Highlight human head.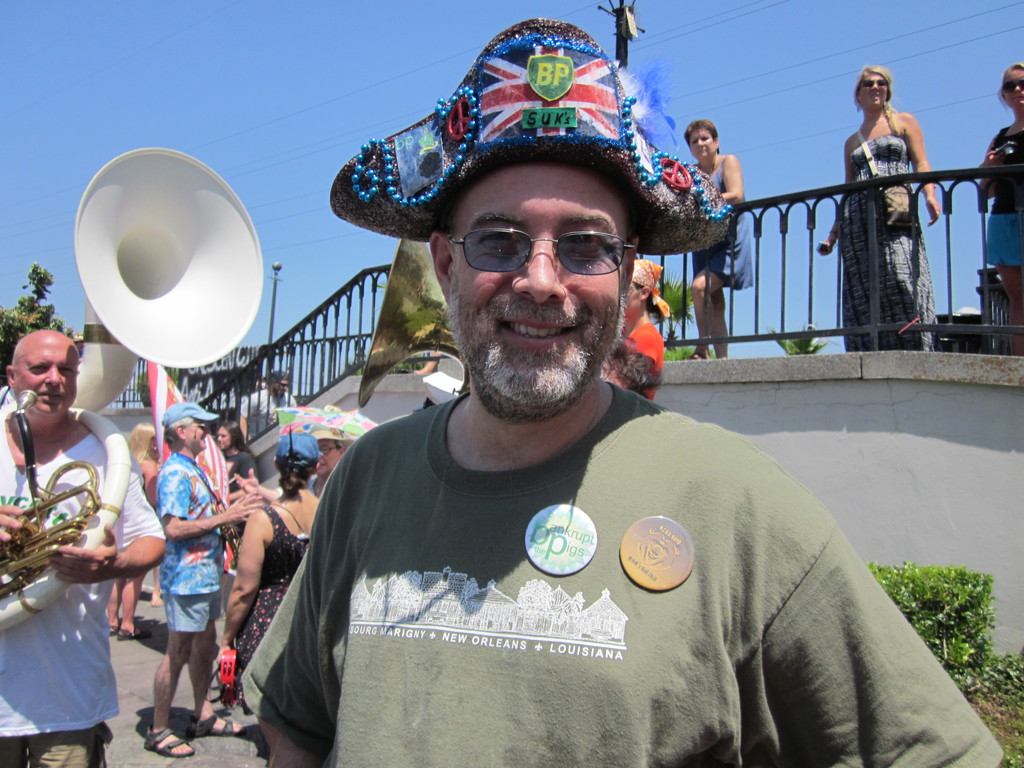
Highlighted region: (684,119,722,156).
